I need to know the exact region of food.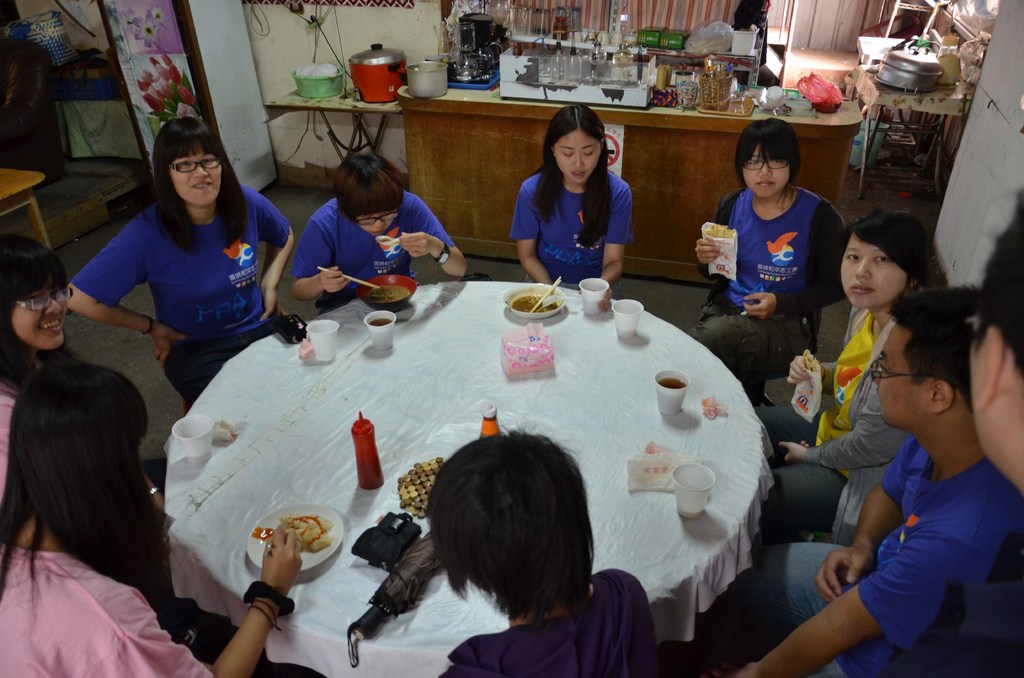
Region: left=366, top=284, right=410, bottom=303.
